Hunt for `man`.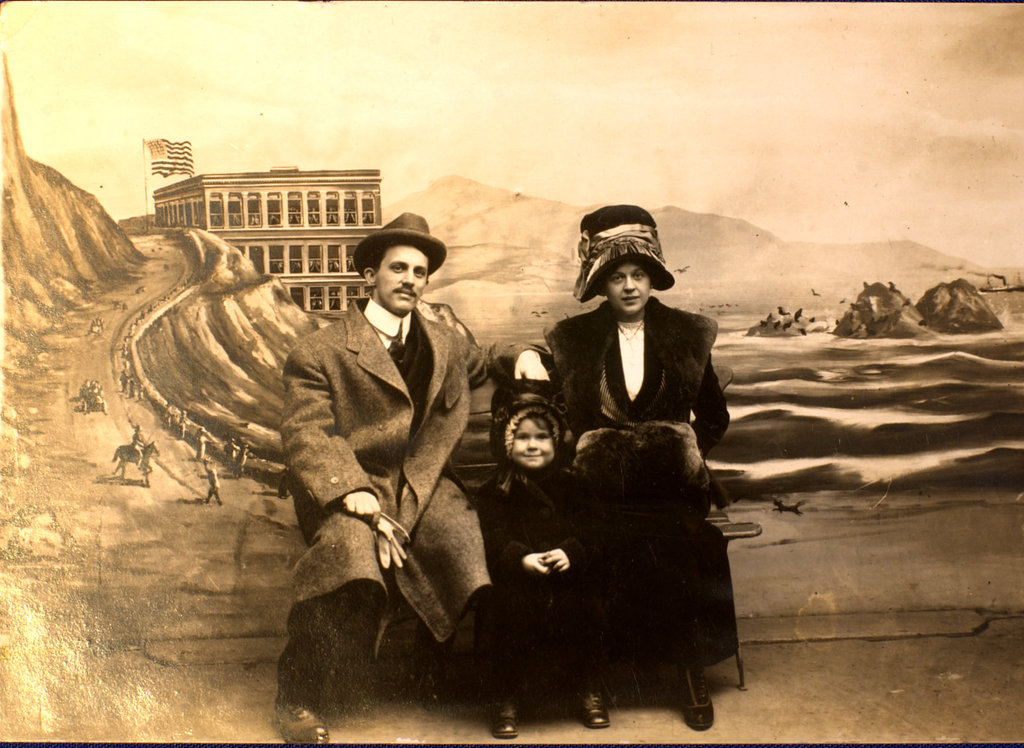
Hunted down at 243, 204, 531, 736.
